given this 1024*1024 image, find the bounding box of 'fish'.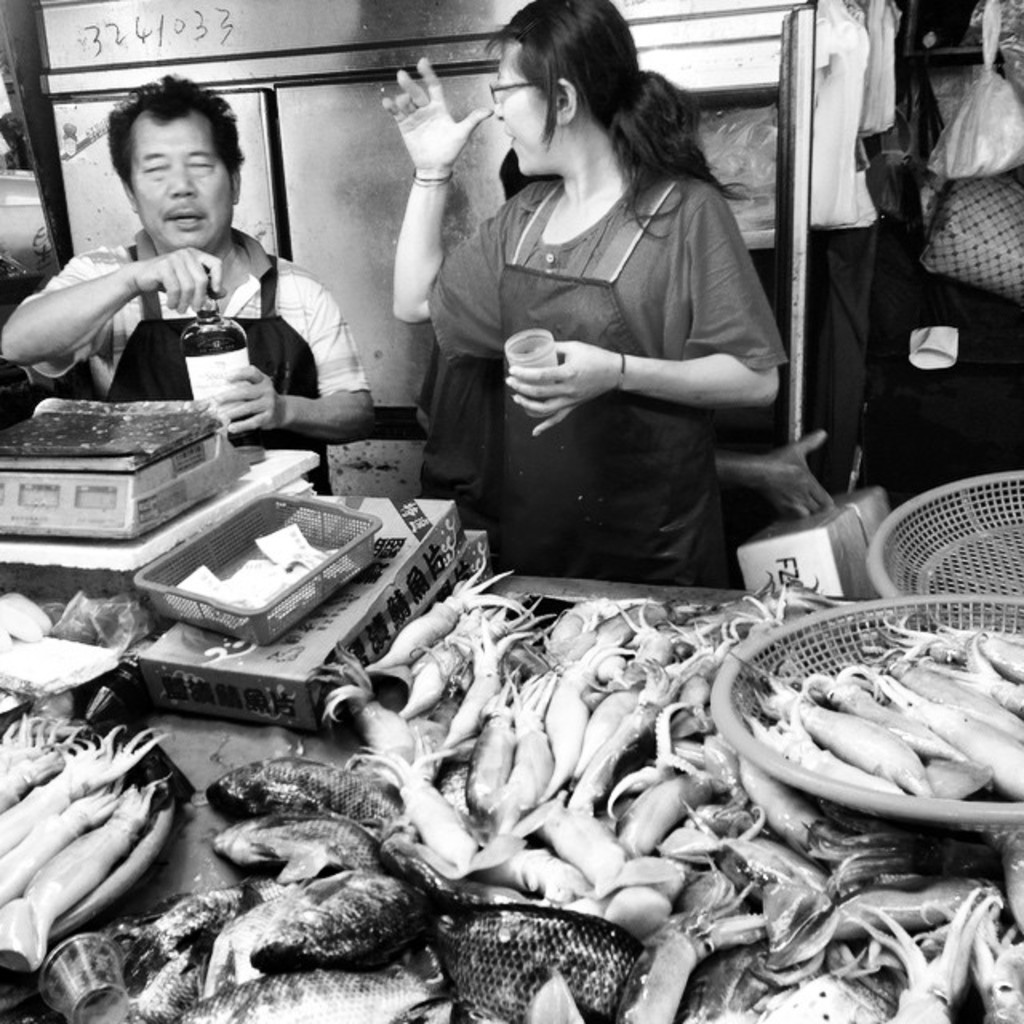
197:893:299:1002.
